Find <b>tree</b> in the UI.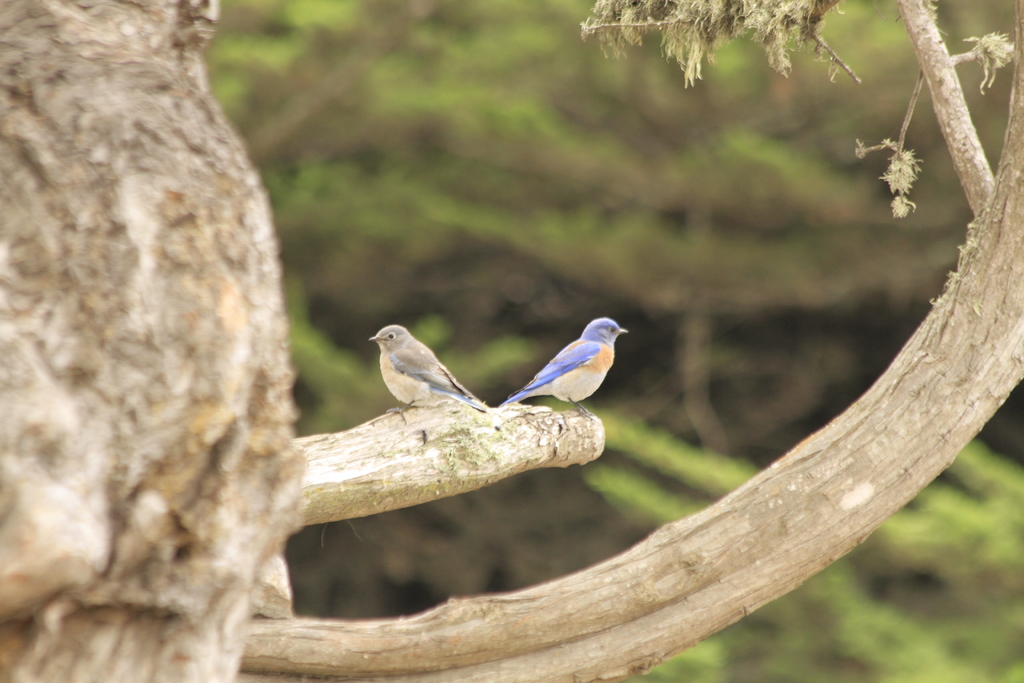
UI element at 0:0:1023:682.
